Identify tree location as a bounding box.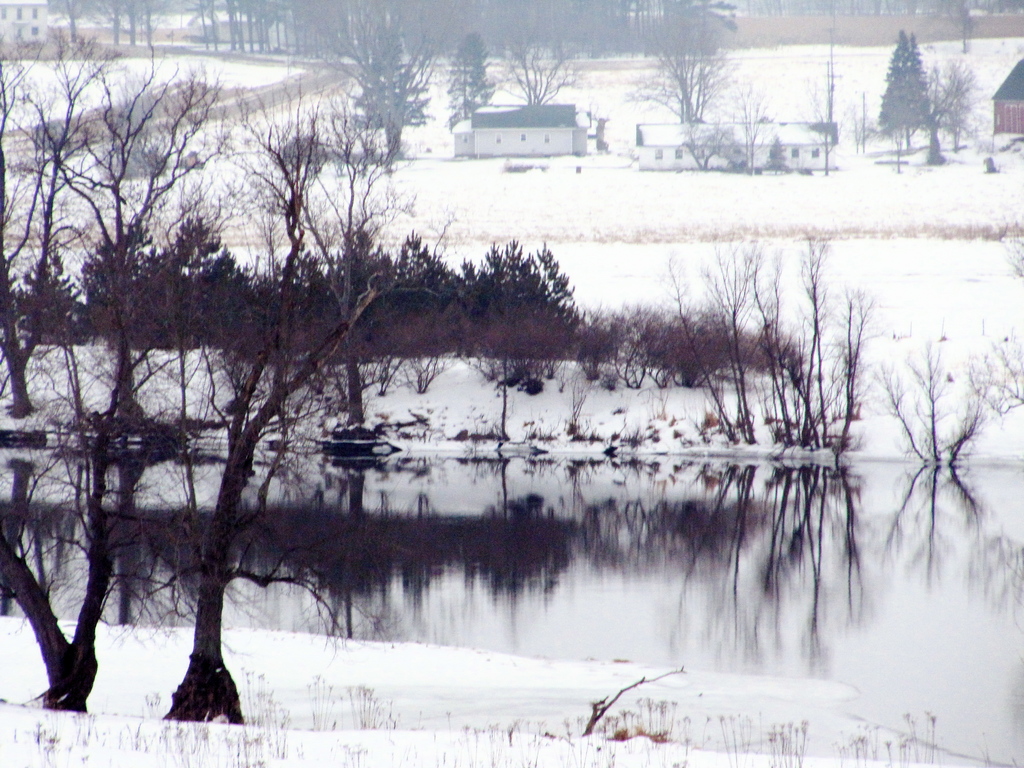
box=[449, 30, 499, 139].
